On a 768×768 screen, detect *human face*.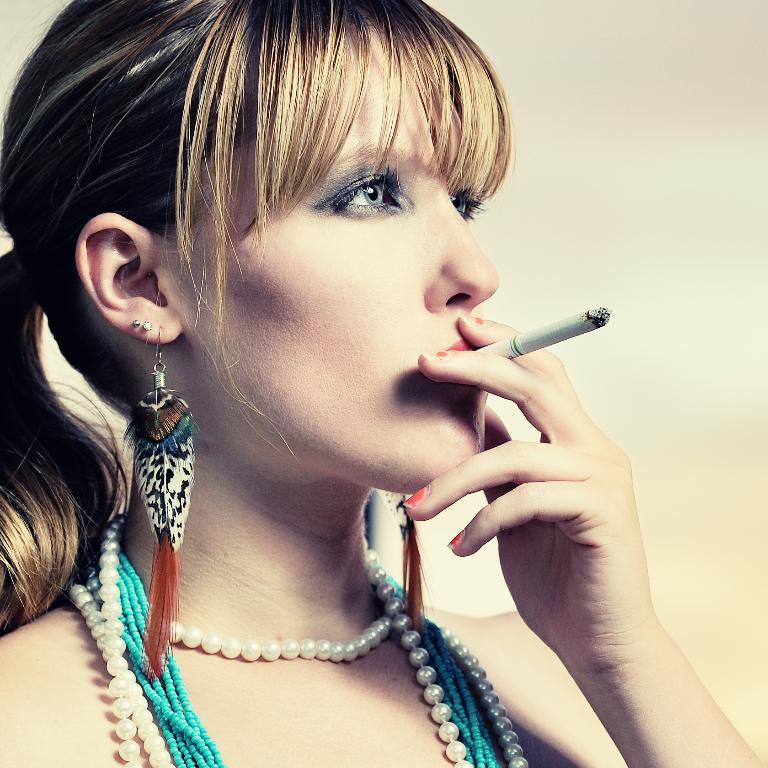
168, 26, 497, 508.
